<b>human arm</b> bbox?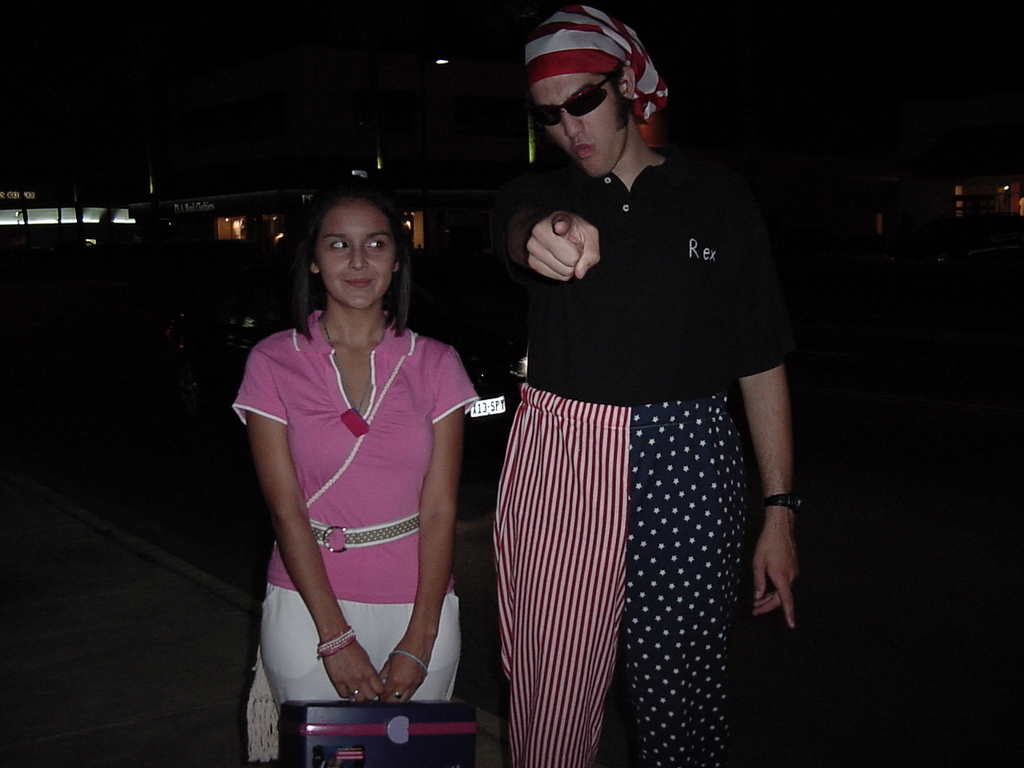
[729,214,797,627]
